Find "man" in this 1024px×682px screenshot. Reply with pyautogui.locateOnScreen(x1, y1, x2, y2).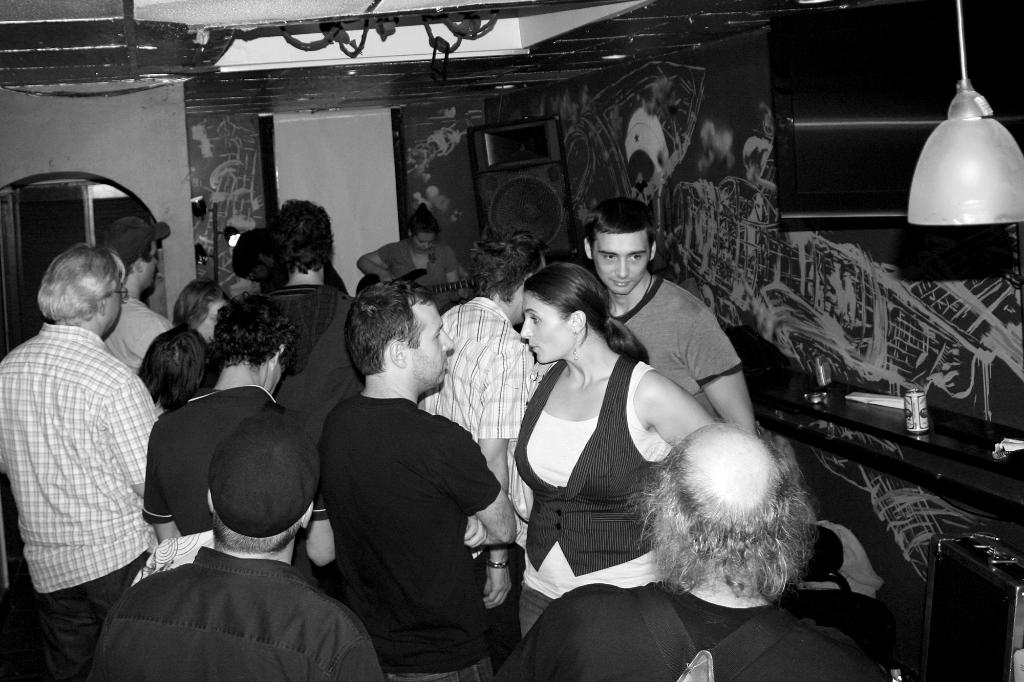
pyautogui.locateOnScreen(269, 194, 368, 445).
